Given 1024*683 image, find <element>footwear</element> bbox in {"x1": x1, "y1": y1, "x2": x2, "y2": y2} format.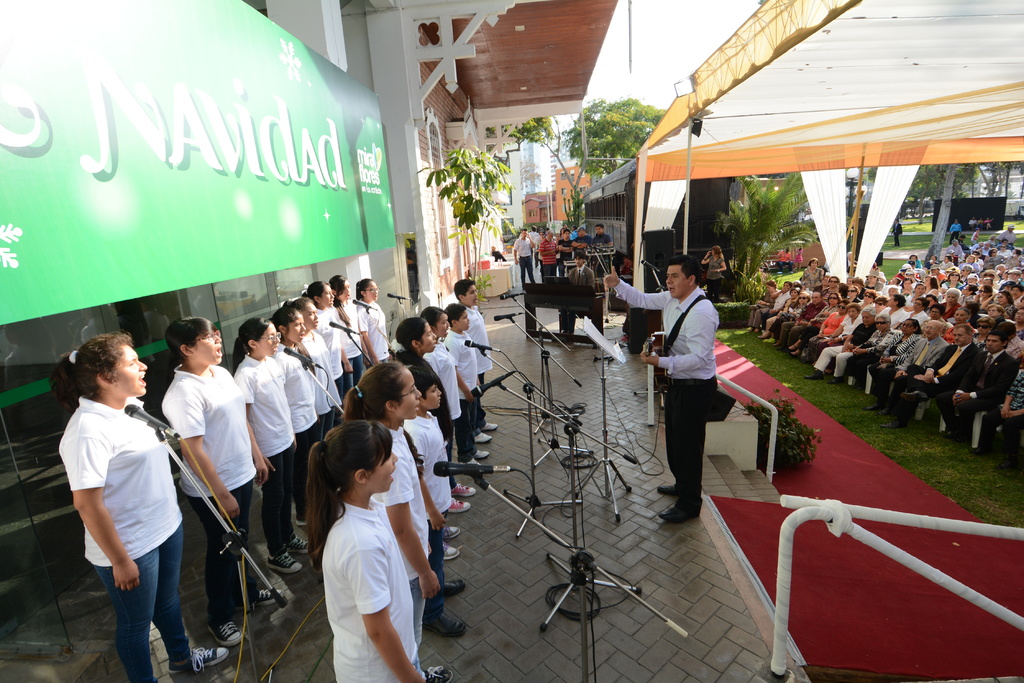
{"x1": 426, "y1": 662, "x2": 449, "y2": 682}.
